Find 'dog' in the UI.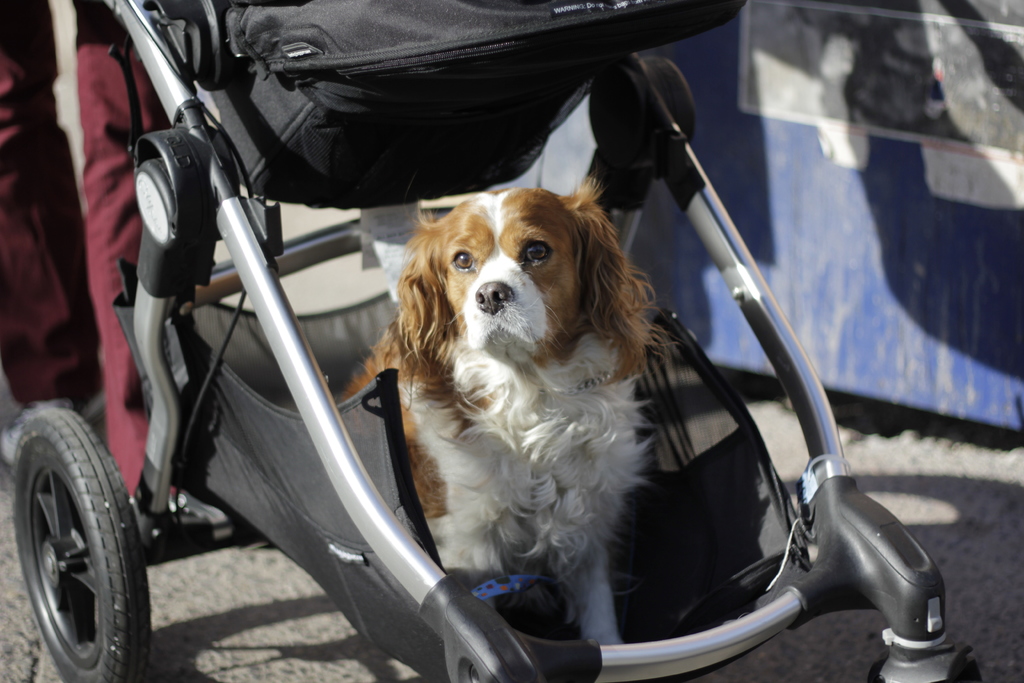
UI element at bbox=[330, 158, 682, 641].
